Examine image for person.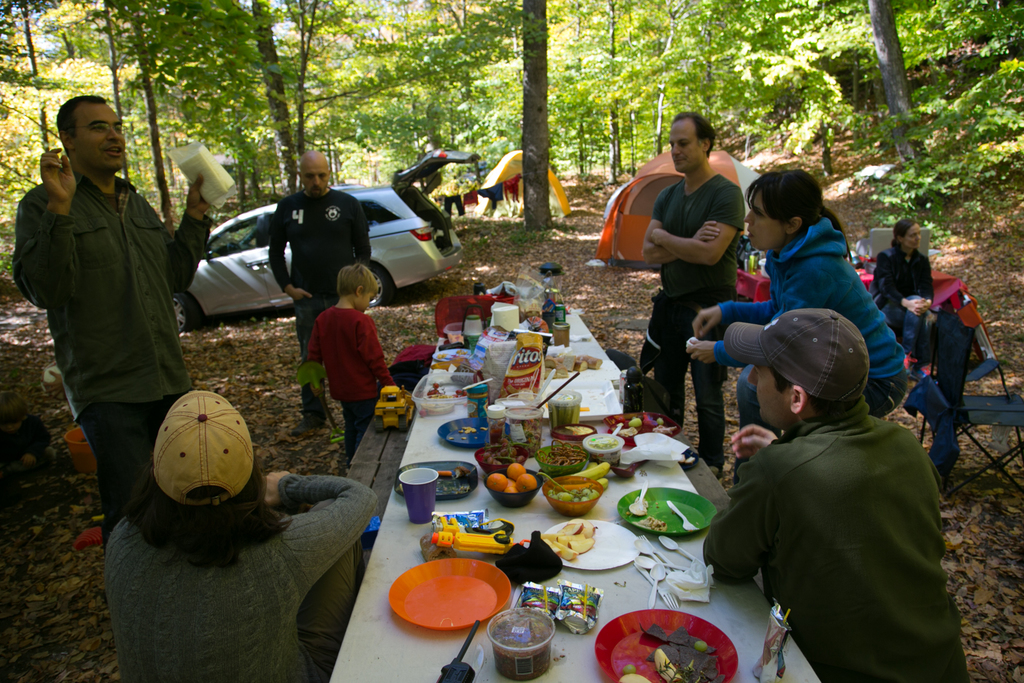
Examination result: <box>104,389,381,682</box>.
